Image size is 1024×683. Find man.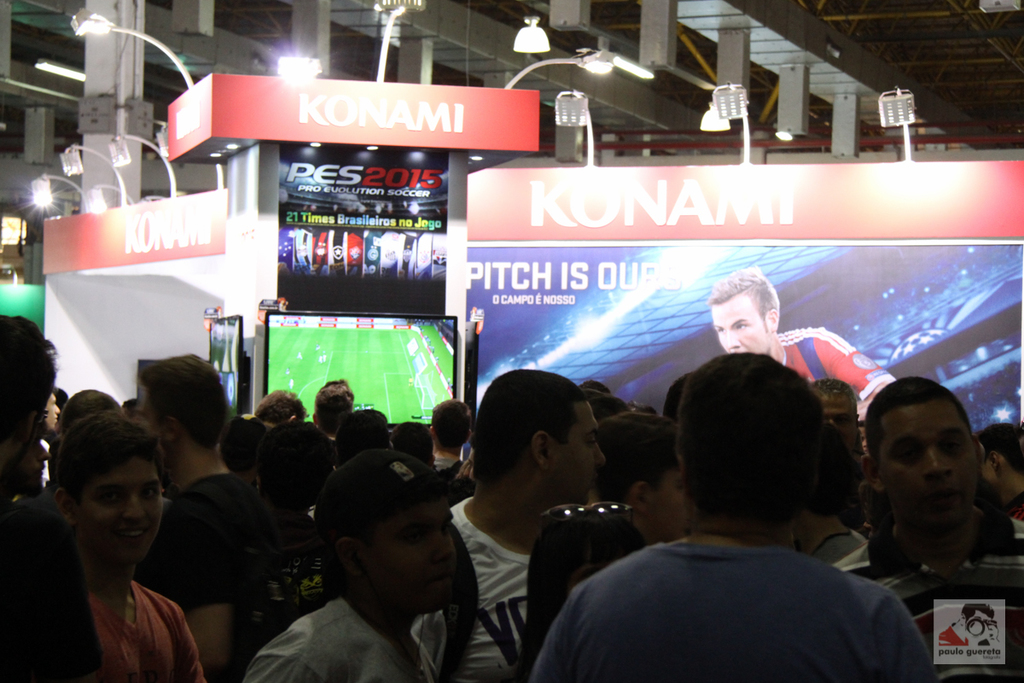
locate(388, 425, 440, 464).
